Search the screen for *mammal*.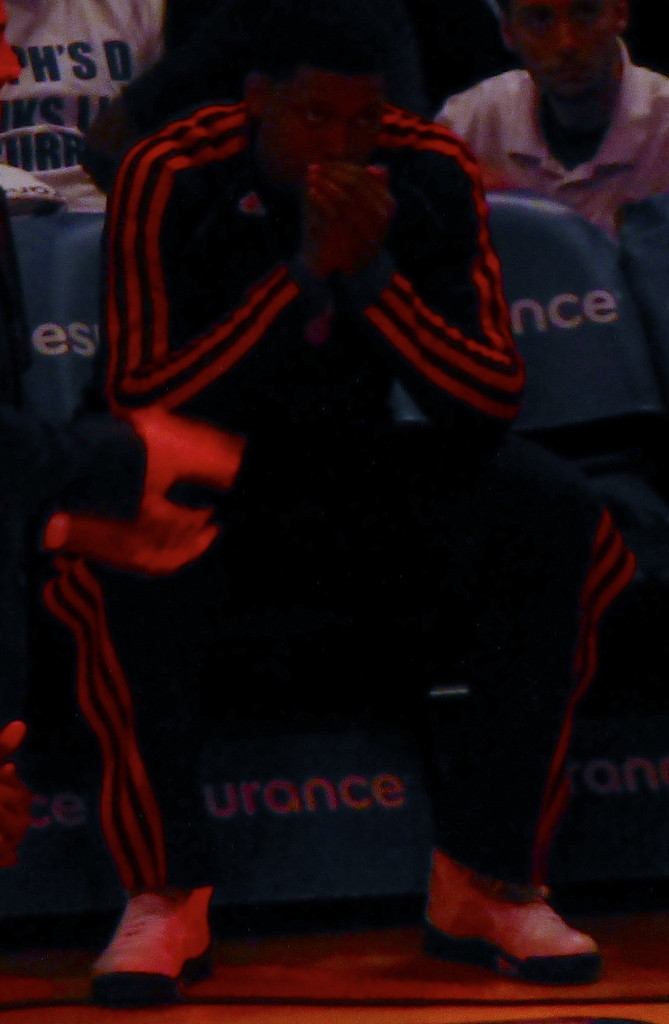
Found at 428:0:668:226.
